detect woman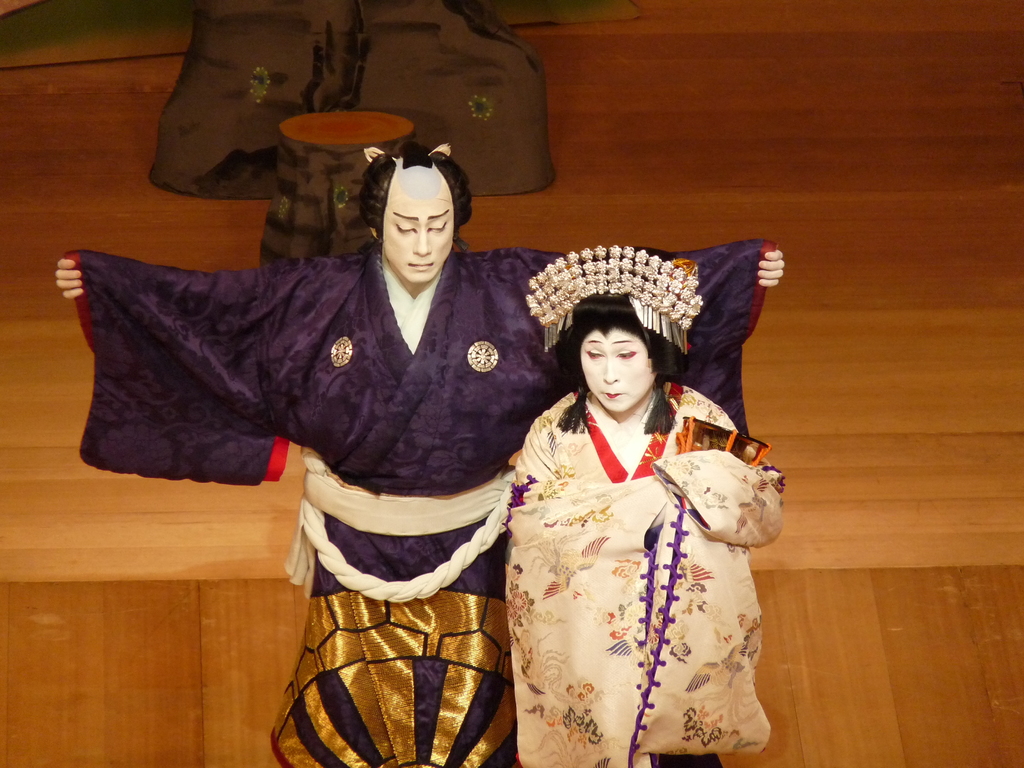
box=[491, 269, 768, 767]
